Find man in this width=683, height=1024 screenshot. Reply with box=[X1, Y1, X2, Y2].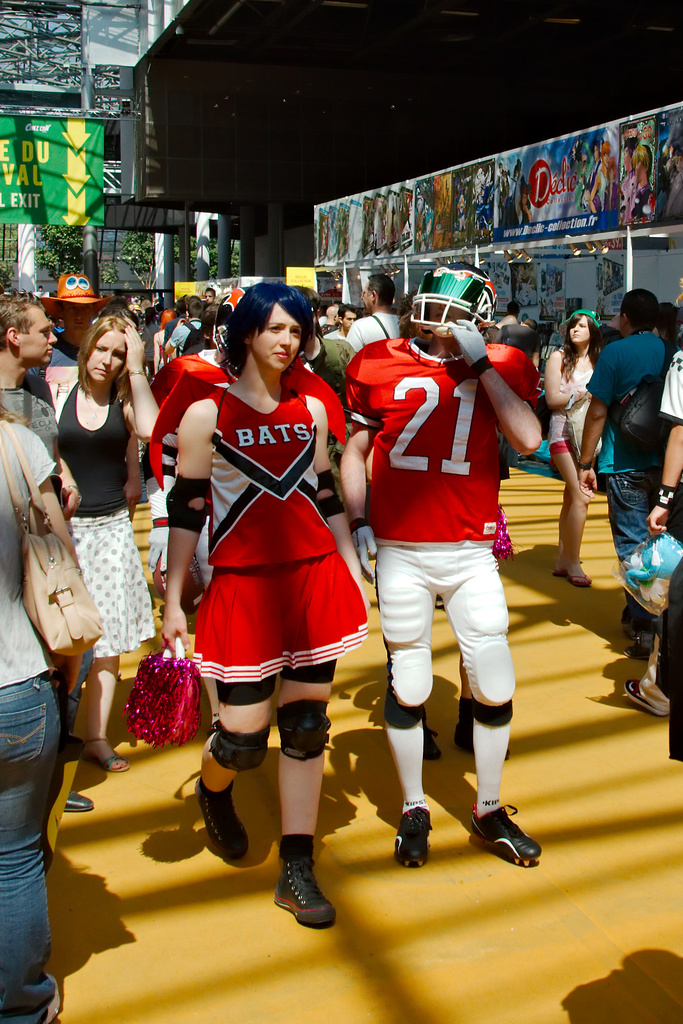
box=[336, 276, 414, 362].
